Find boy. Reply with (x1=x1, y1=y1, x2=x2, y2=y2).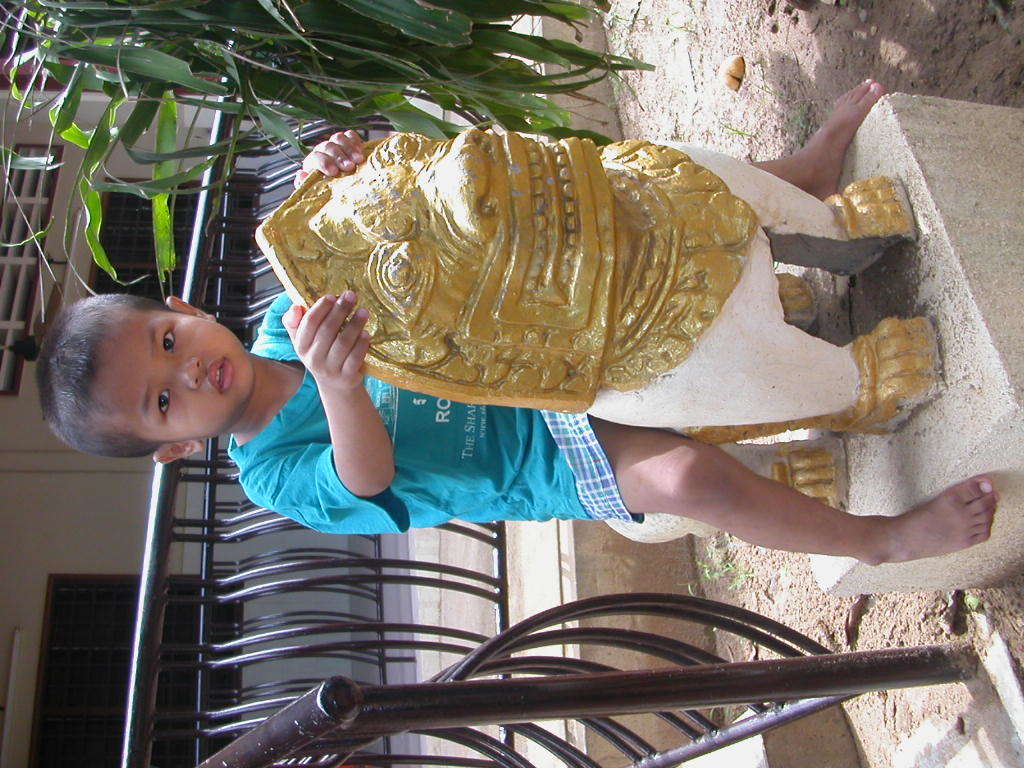
(x1=31, y1=74, x2=1004, y2=574).
